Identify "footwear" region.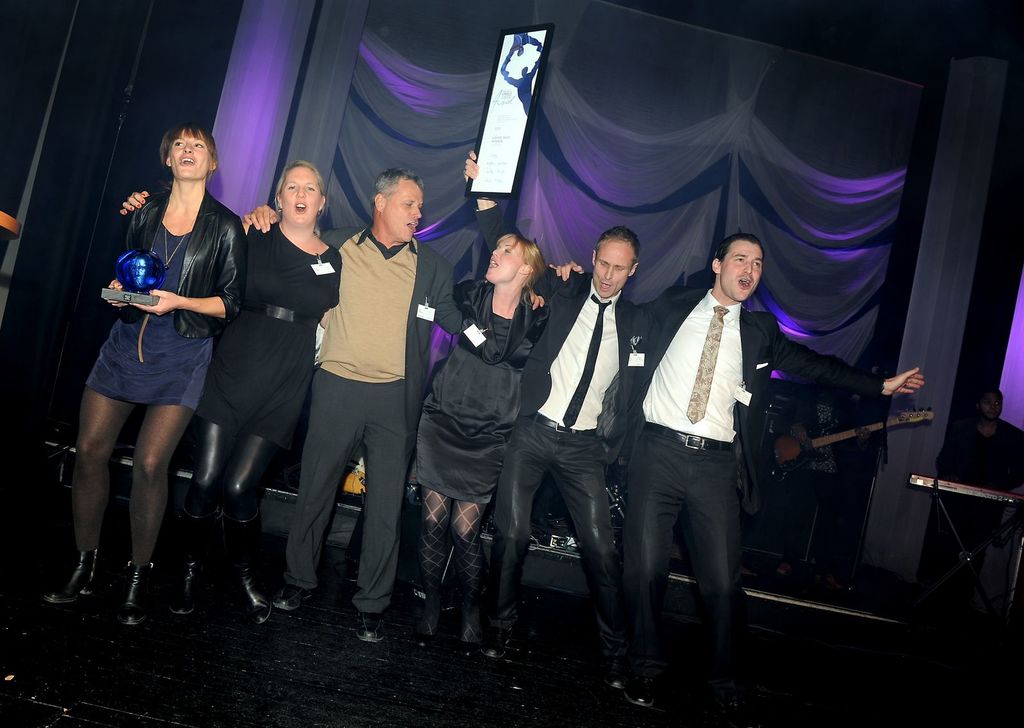
Region: detection(118, 555, 151, 628).
